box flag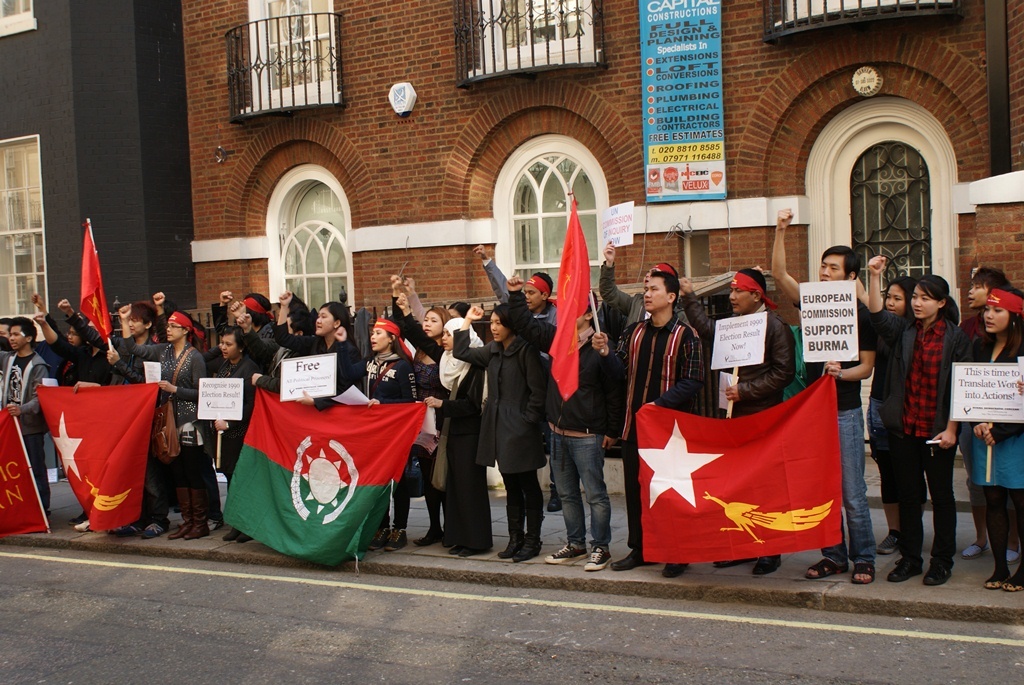
x1=214, y1=388, x2=427, y2=558
